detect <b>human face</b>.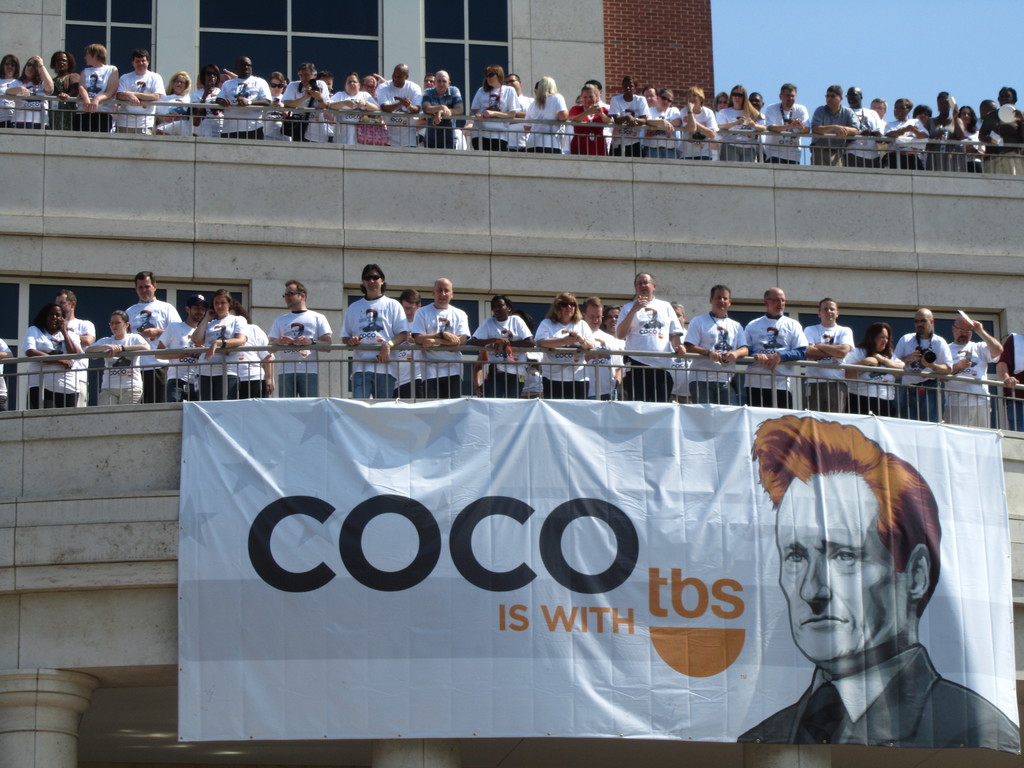
Detected at 104:312:127:337.
